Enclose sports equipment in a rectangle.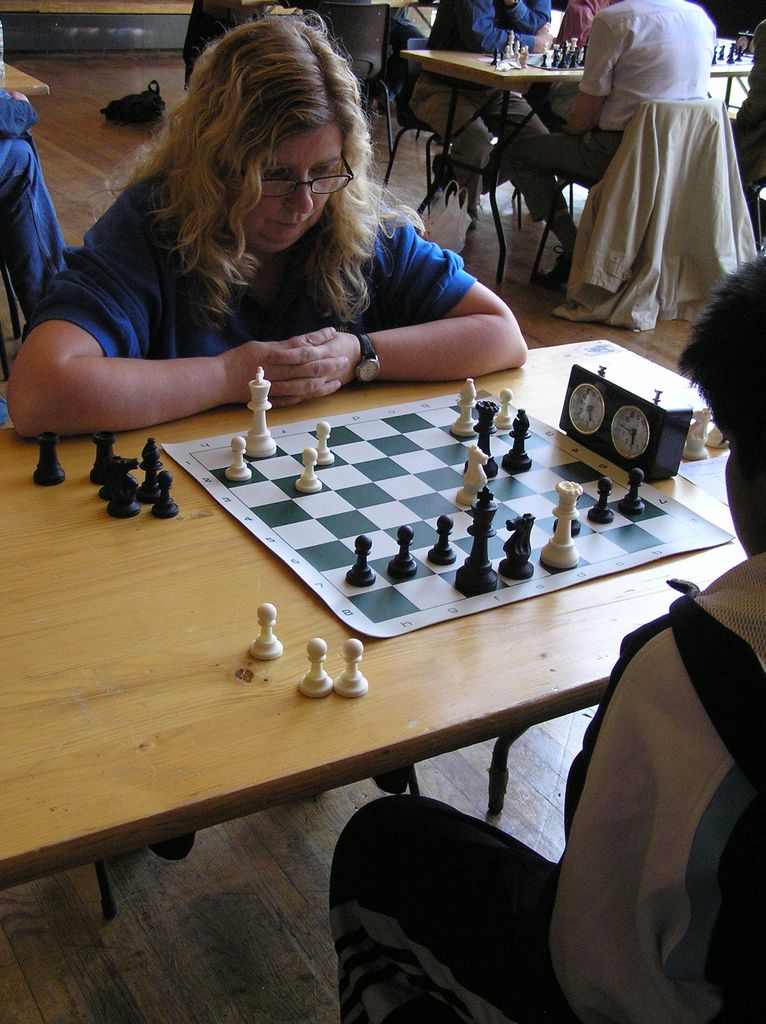
crop(34, 431, 64, 486).
